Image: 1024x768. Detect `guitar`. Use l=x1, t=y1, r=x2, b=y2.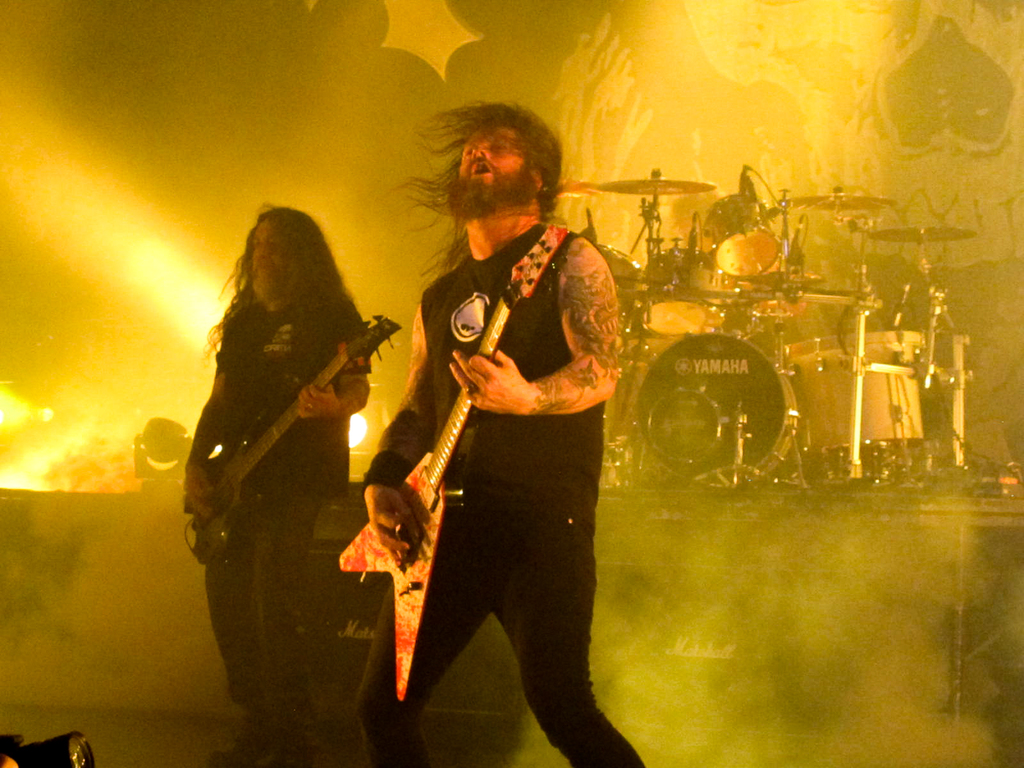
l=338, t=231, r=633, b=696.
